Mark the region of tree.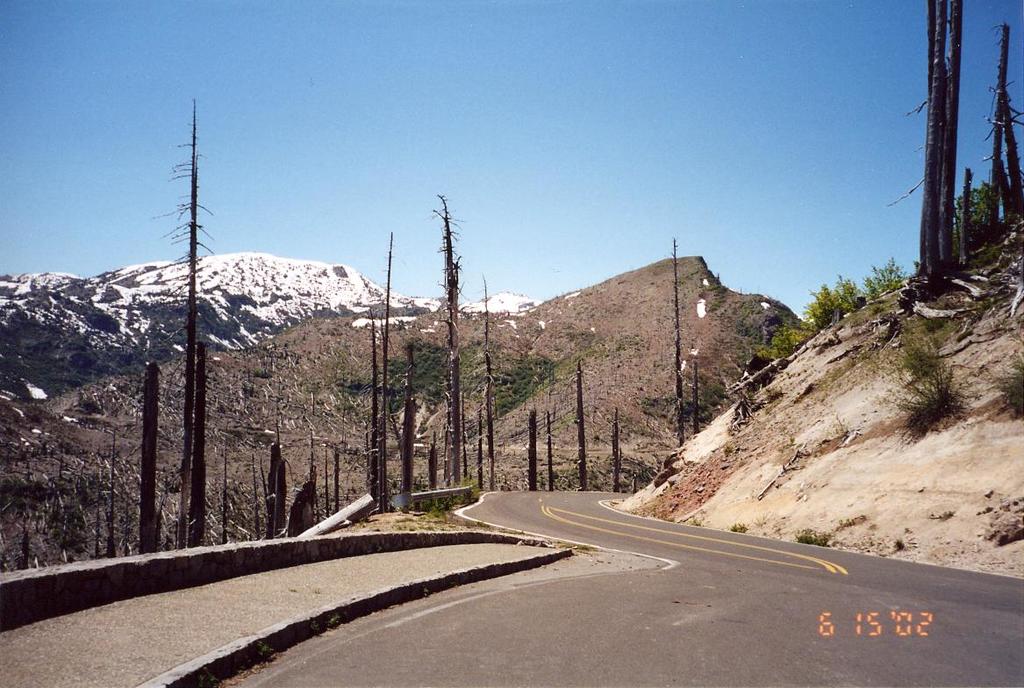
Region: <region>189, 341, 219, 548</region>.
